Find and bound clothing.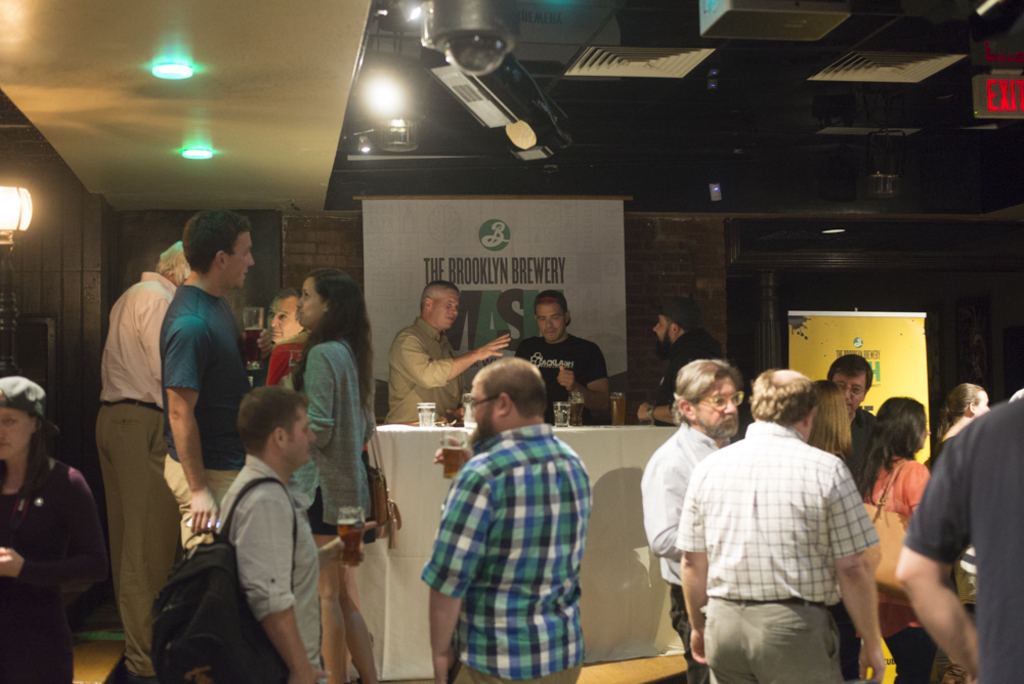
Bound: x1=282, y1=337, x2=378, y2=551.
